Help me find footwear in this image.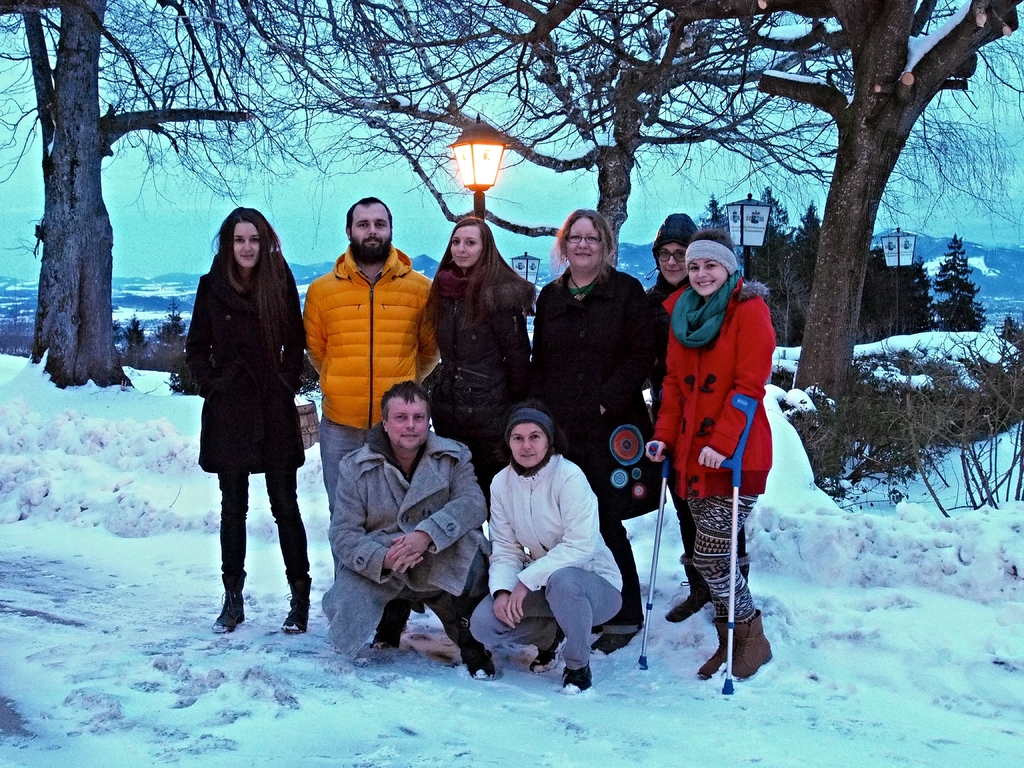
Found it: left=464, top=643, right=502, bottom=680.
